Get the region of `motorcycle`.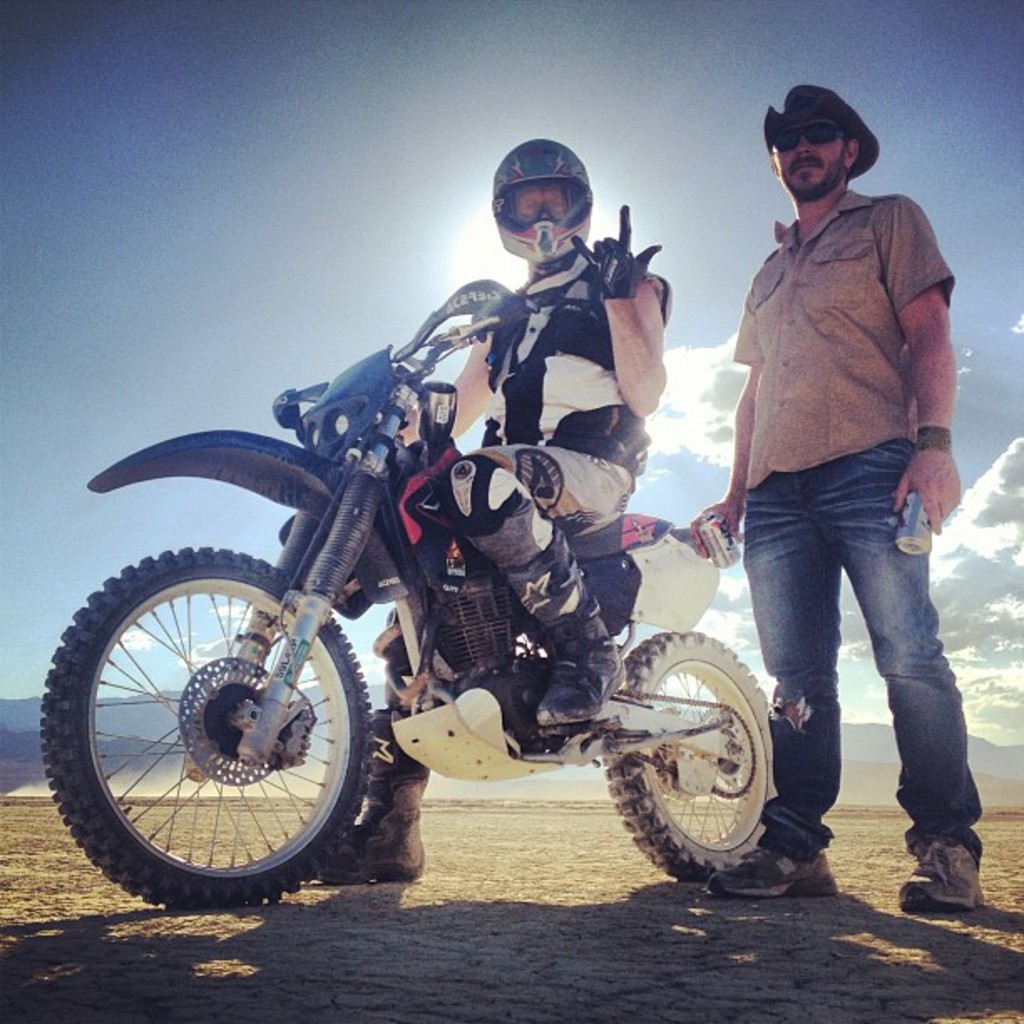
[x1=40, y1=278, x2=775, y2=878].
